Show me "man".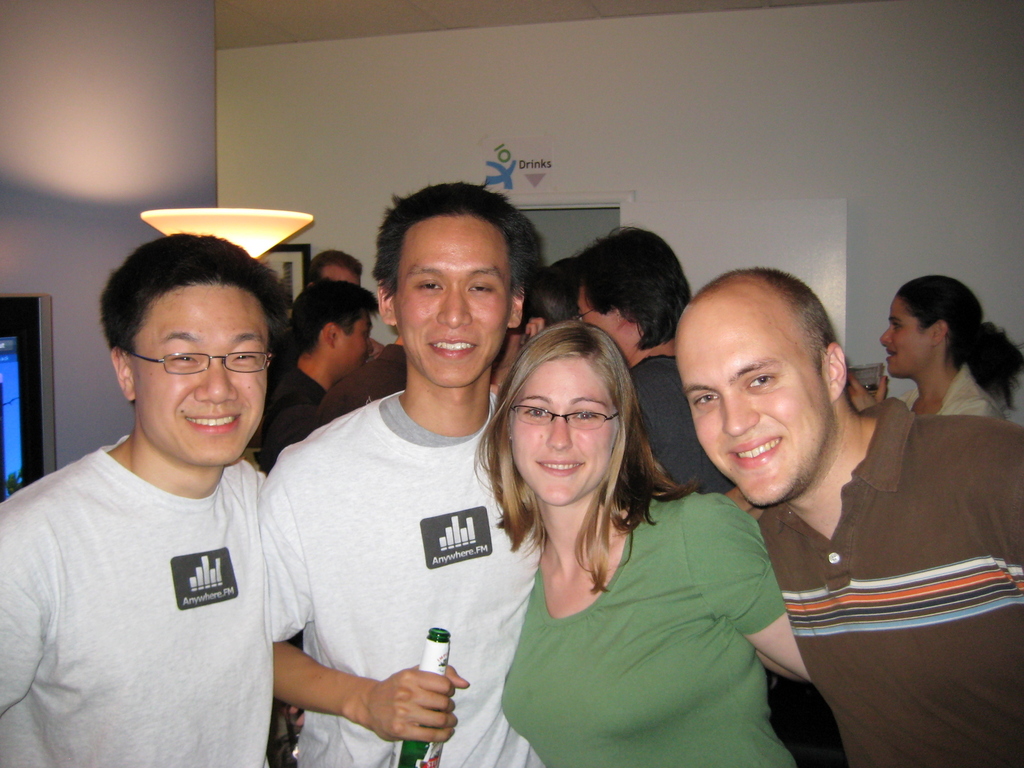
"man" is here: locate(303, 248, 391, 357).
